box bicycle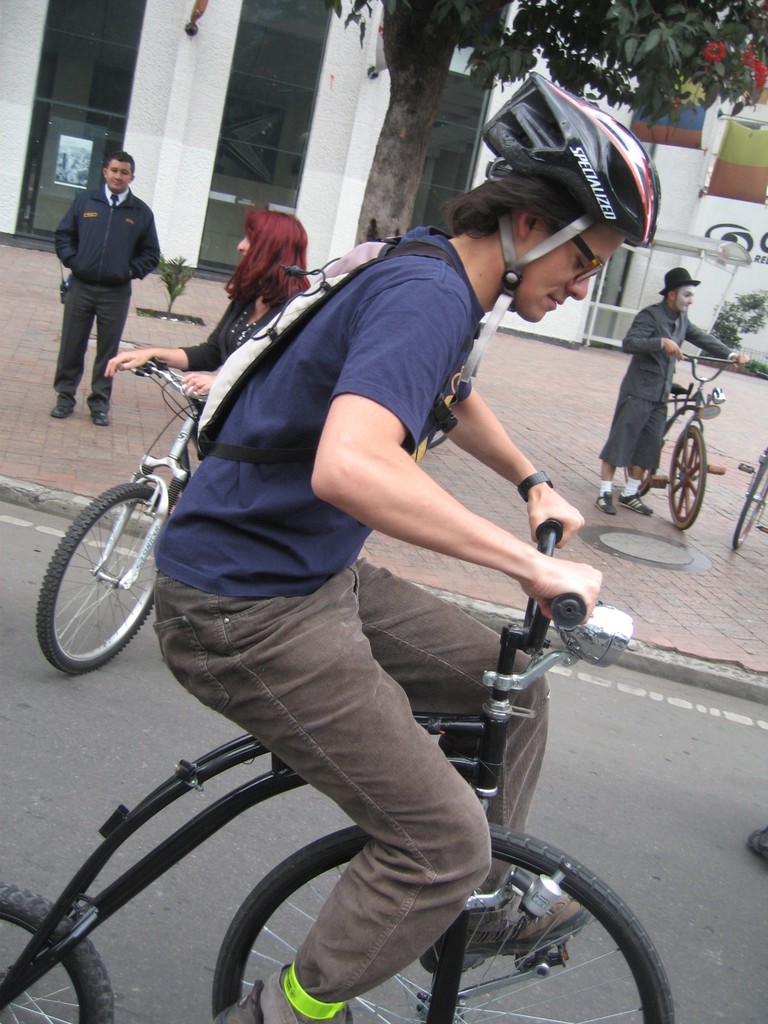
{"x1": 622, "y1": 346, "x2": 744, "y2": 529}
